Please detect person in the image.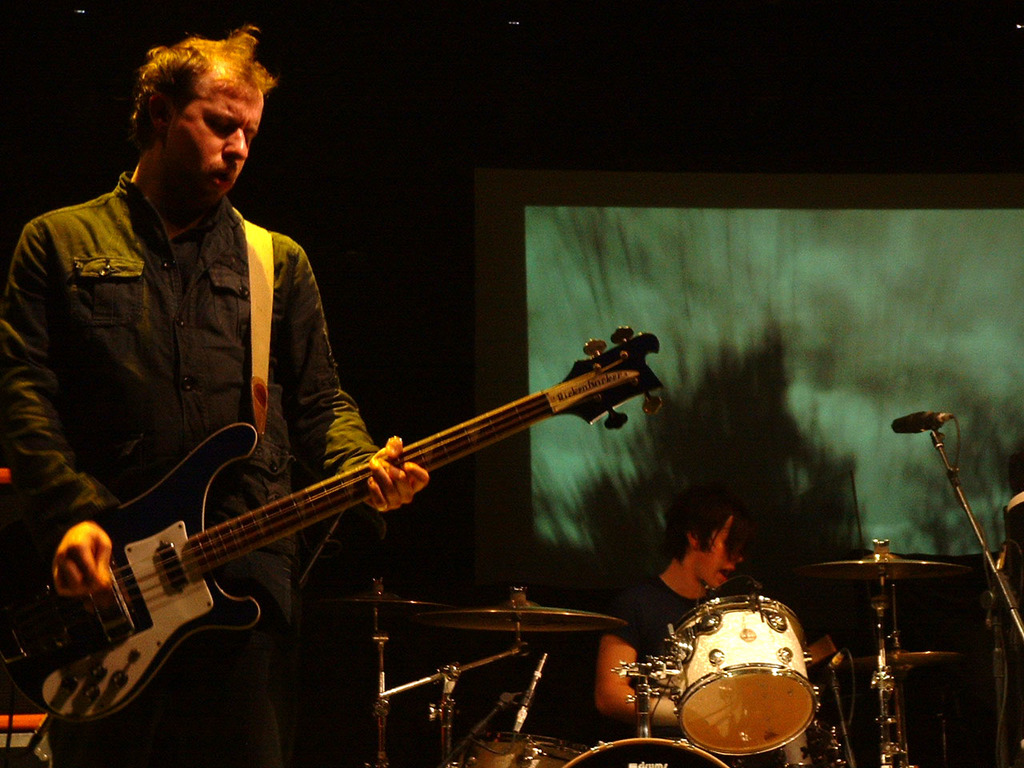
22, 26, 388, 652.
